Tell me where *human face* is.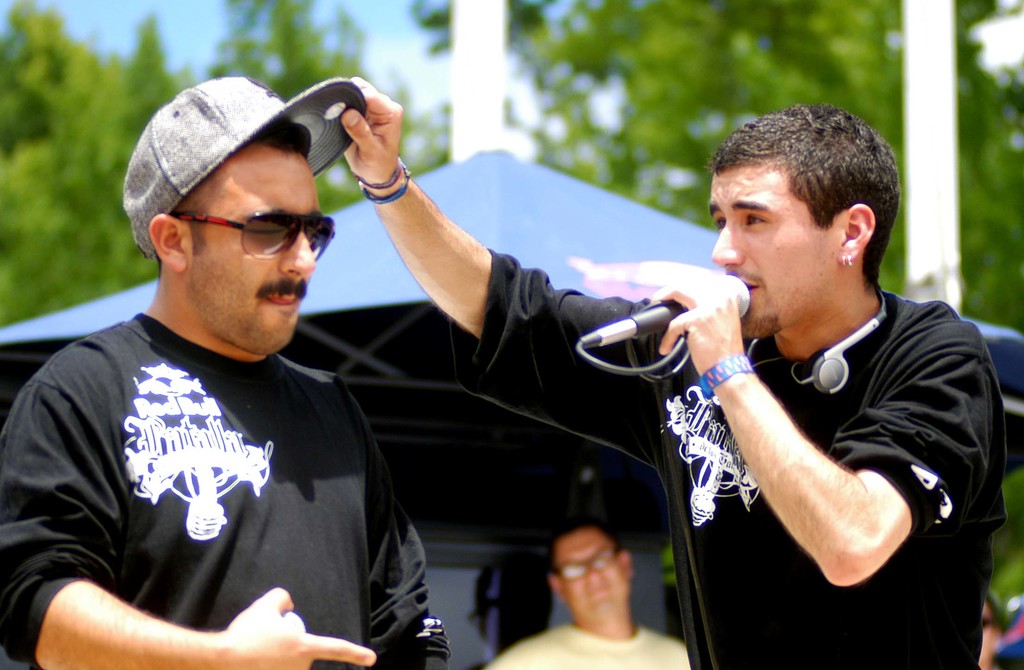
*human face* is at {"x1": 550, "y1": 532, "x2": 630, "y2": 629}.
